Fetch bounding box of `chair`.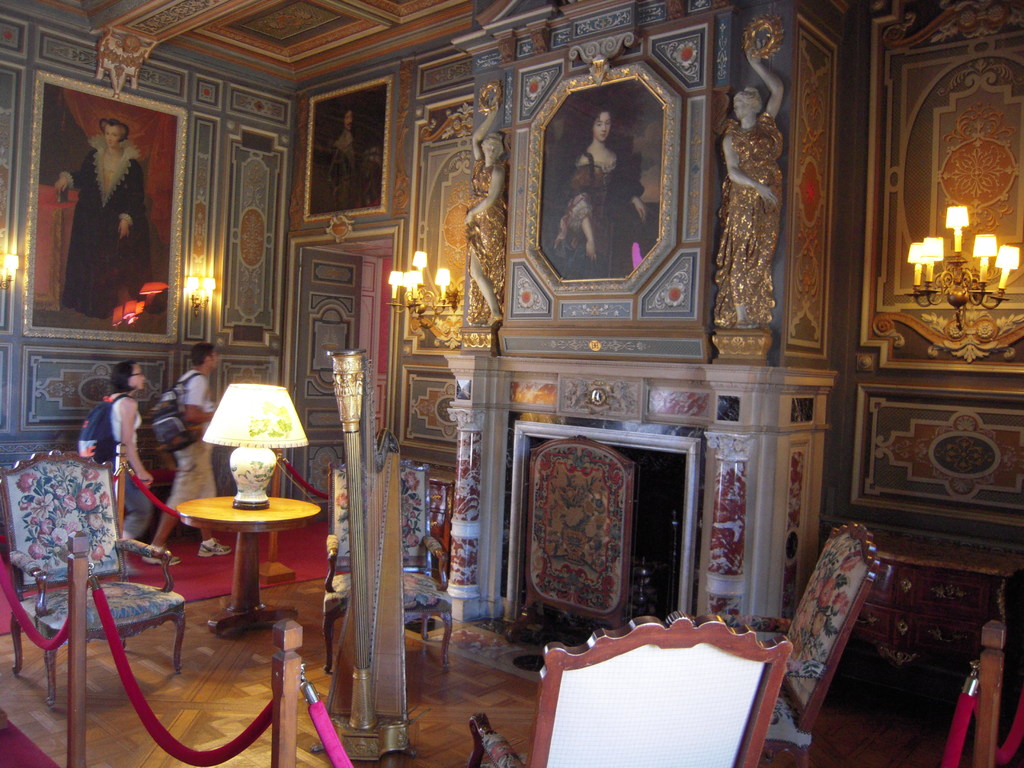
Bbox: bbox(23, 492, 184, 740).
